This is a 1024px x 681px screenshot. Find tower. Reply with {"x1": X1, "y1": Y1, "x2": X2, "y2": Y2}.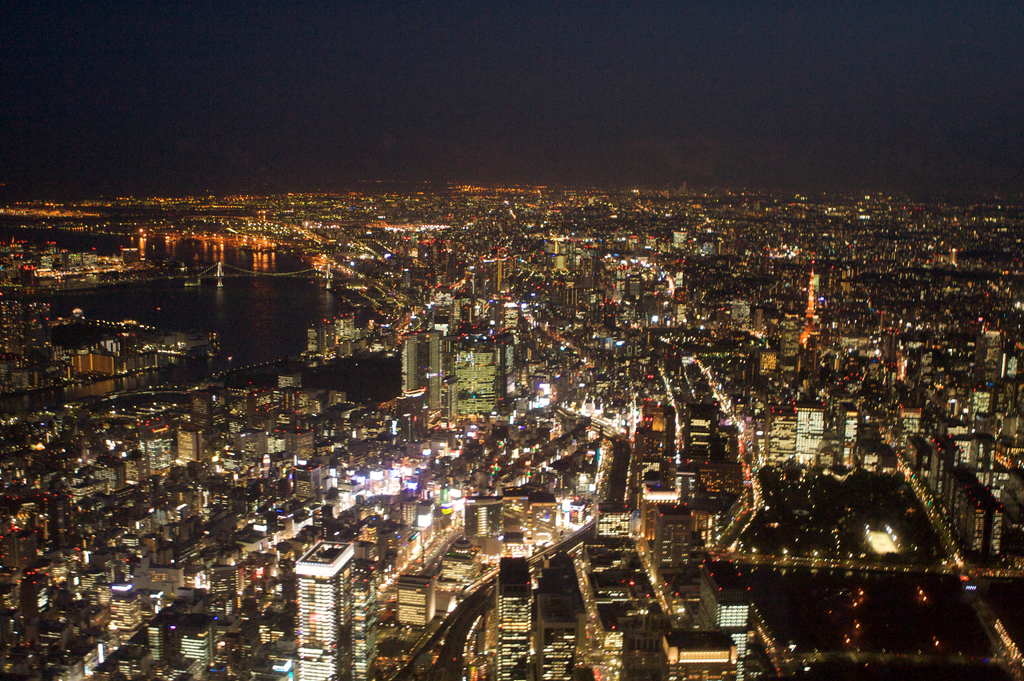
{"x1": 401, "y1": 329, "x2": 422, "y2": 390}.
